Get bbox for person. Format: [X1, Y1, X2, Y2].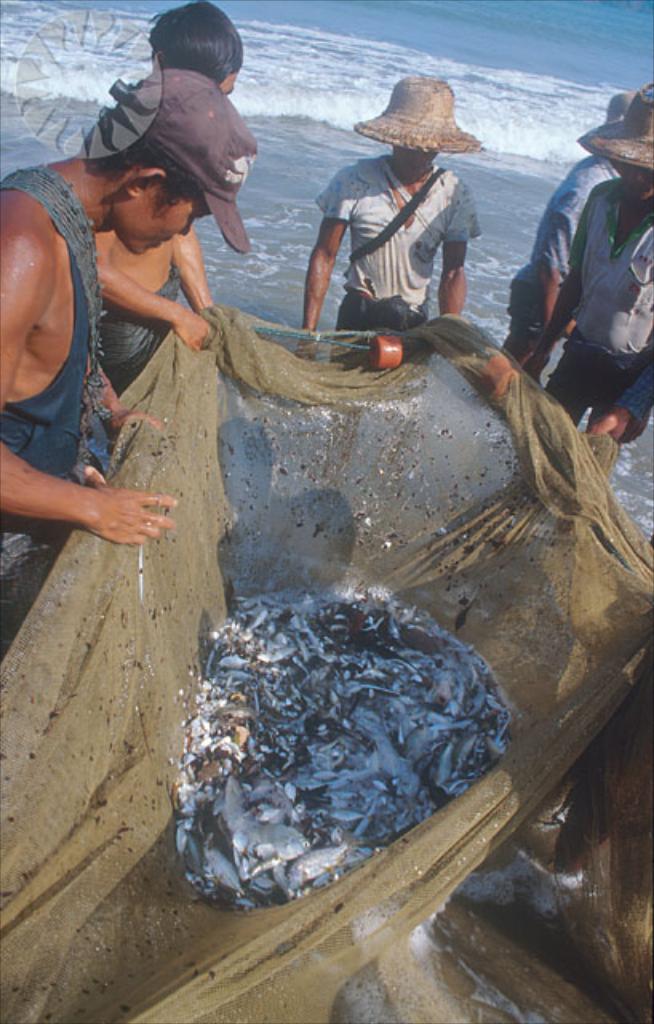
[90, 2, 249, 411].
